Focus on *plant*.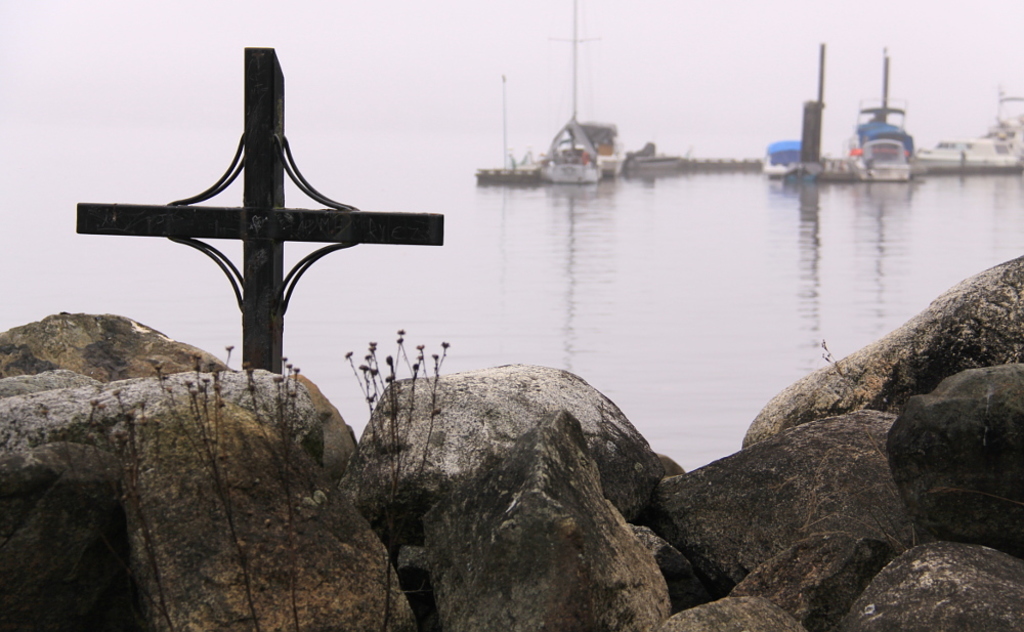
Focused at 4:323:450:631.
